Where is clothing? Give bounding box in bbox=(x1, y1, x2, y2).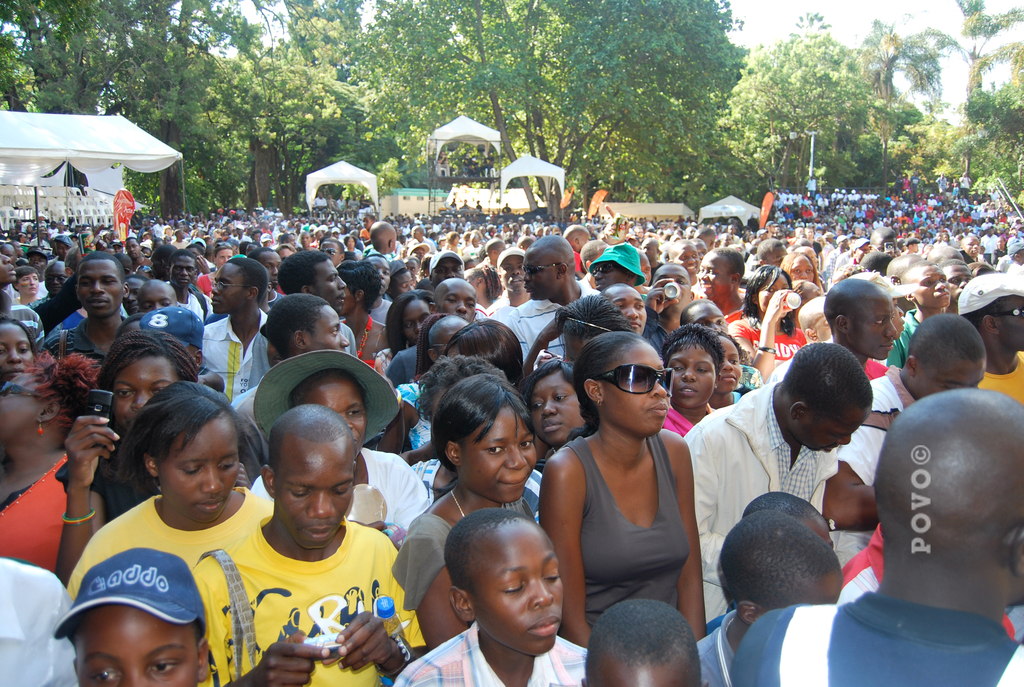
bbox=(394, 377, 431, 452).
